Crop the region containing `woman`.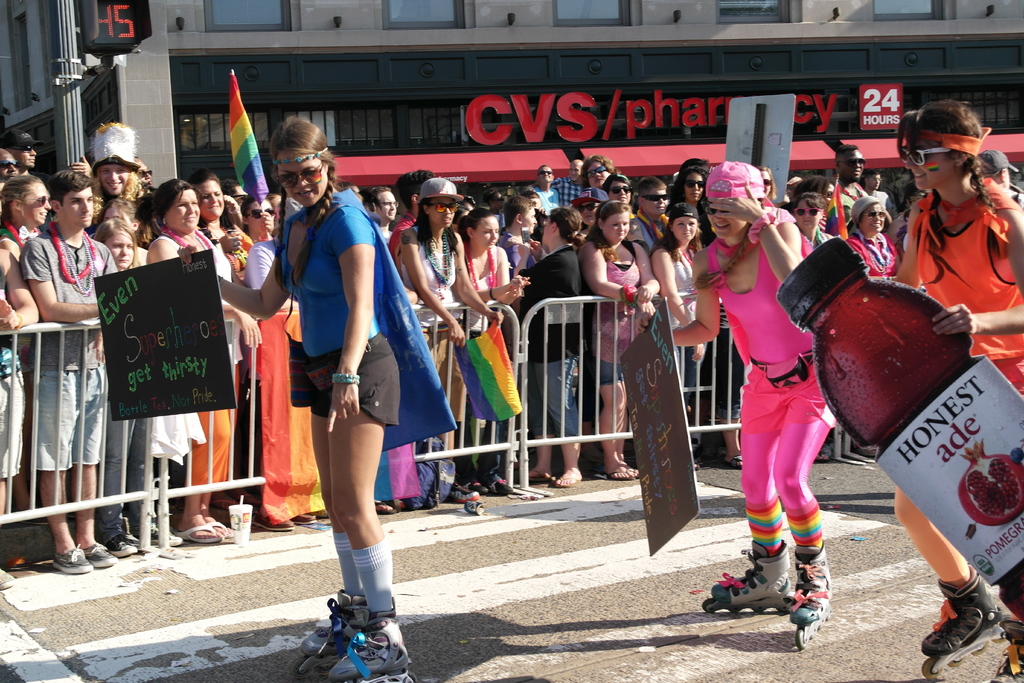
Crop region: 0, 174, 55, 523.
